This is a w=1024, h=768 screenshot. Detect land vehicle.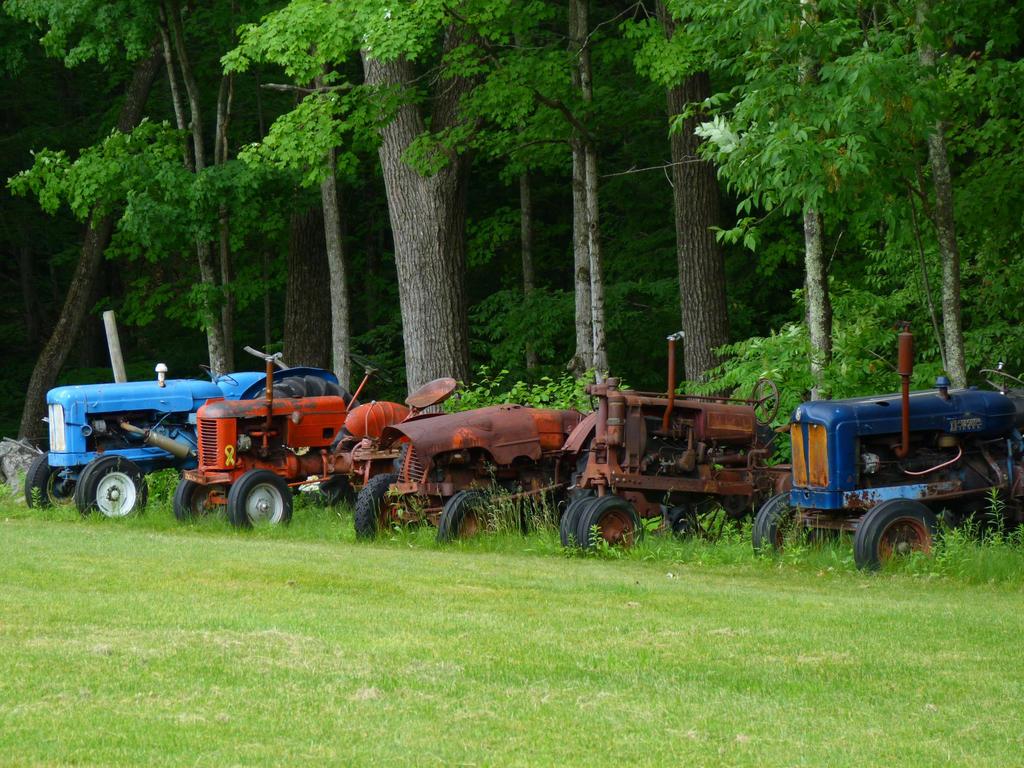
locate(559, 329, 794, 558).
